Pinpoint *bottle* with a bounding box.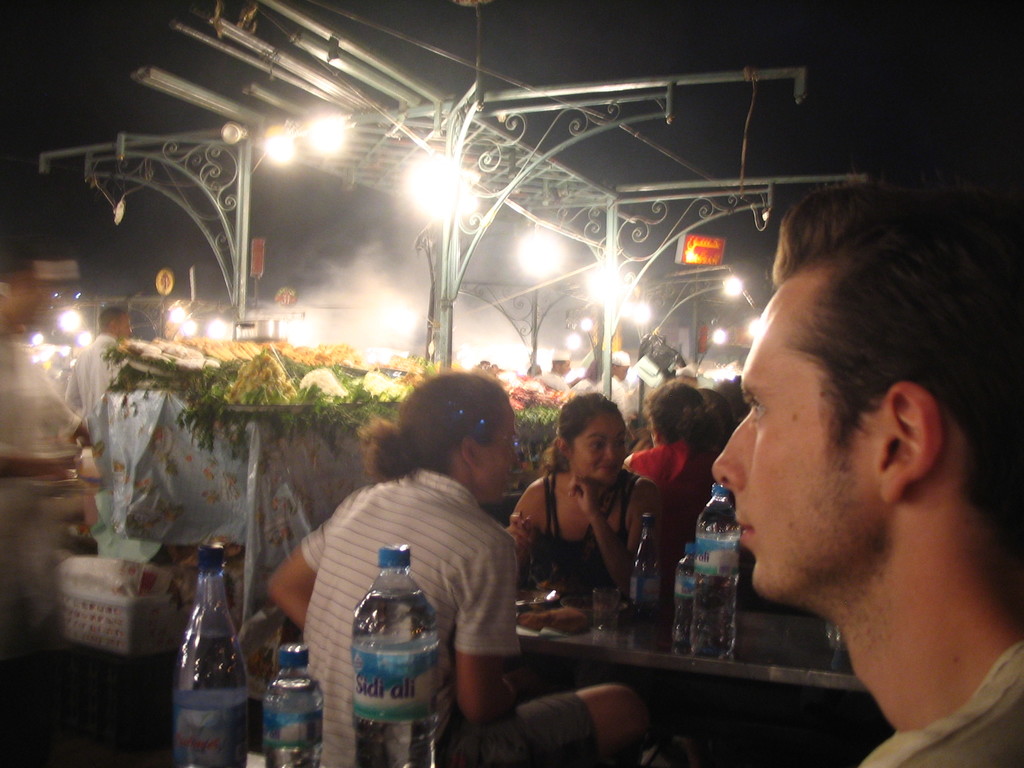
326,552,446,758.
